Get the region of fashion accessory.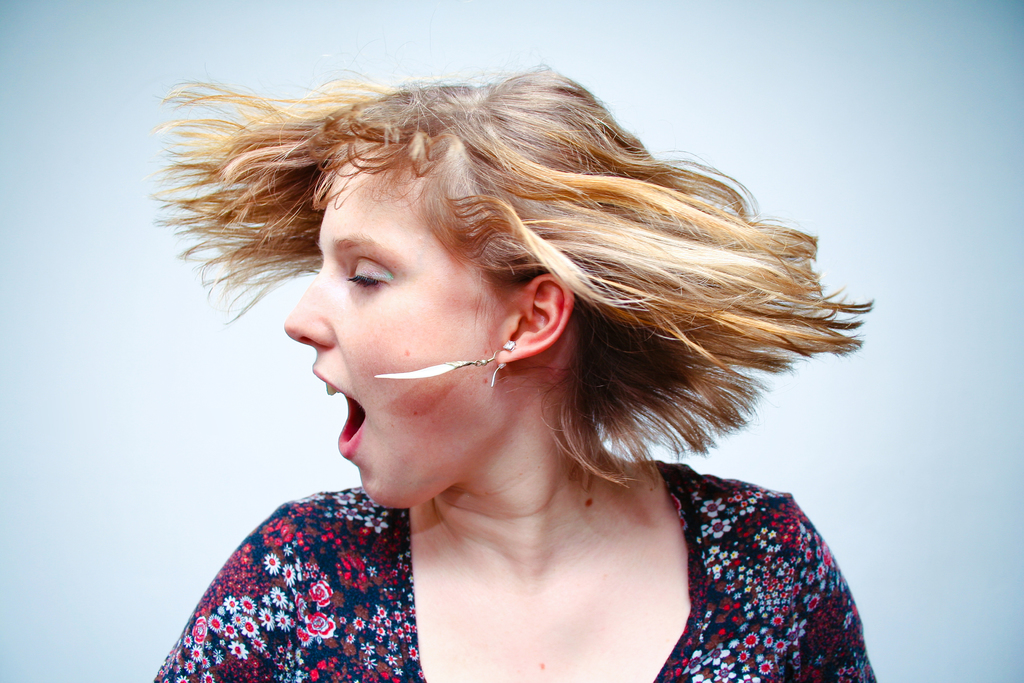
[374,336,518,390].
